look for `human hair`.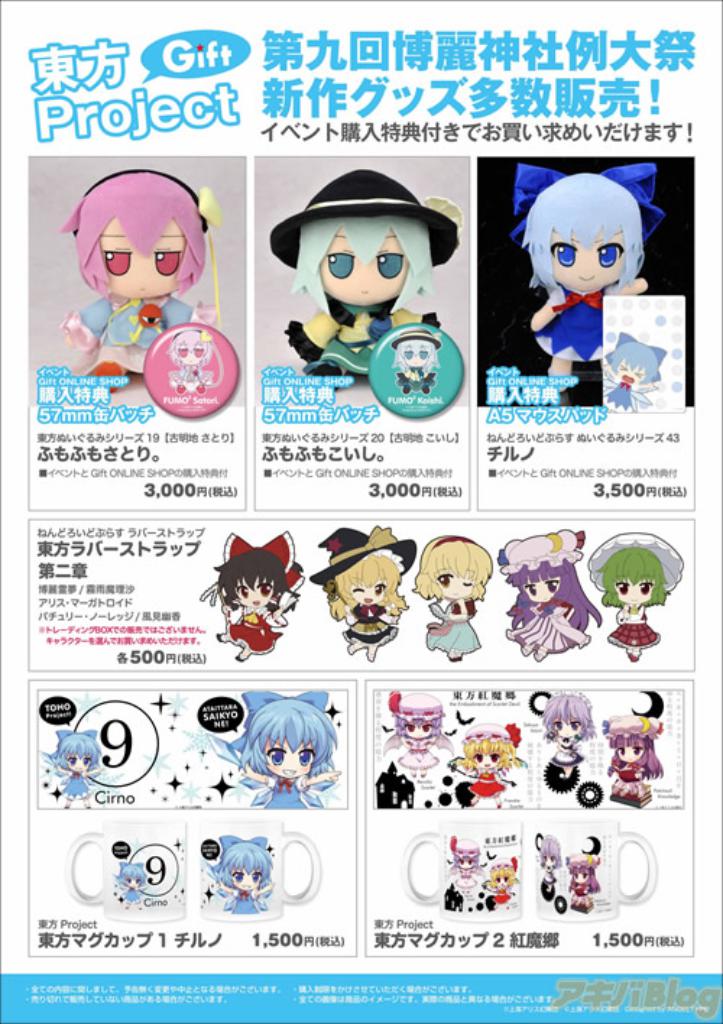
Found: (327, 551, 408, 622).
